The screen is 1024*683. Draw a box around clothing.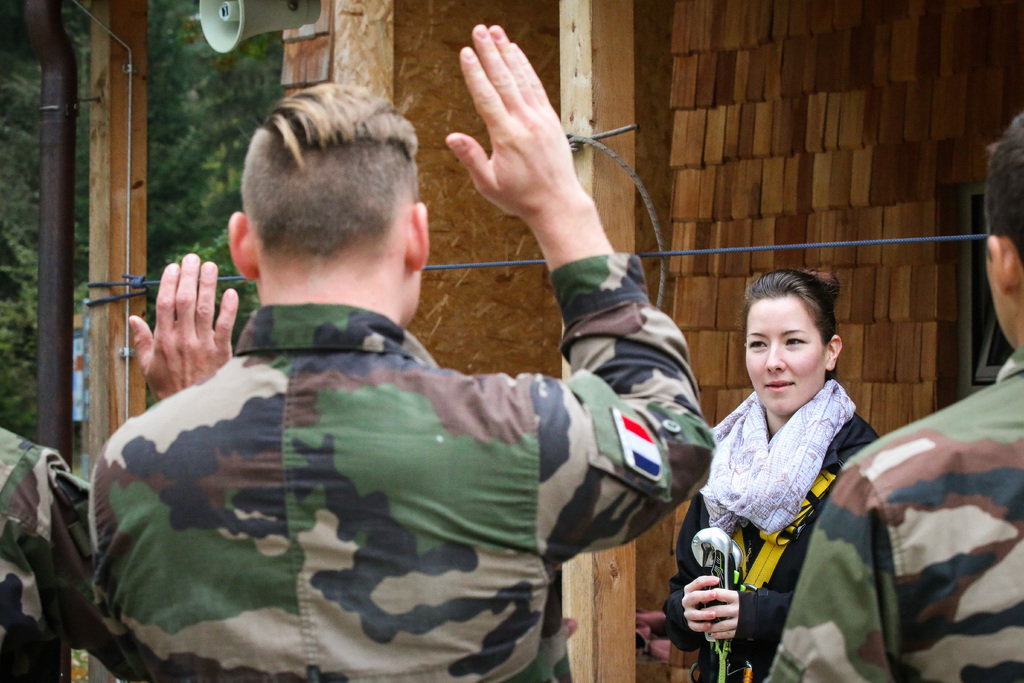
<region>90, 310, 693, 680</region>.
